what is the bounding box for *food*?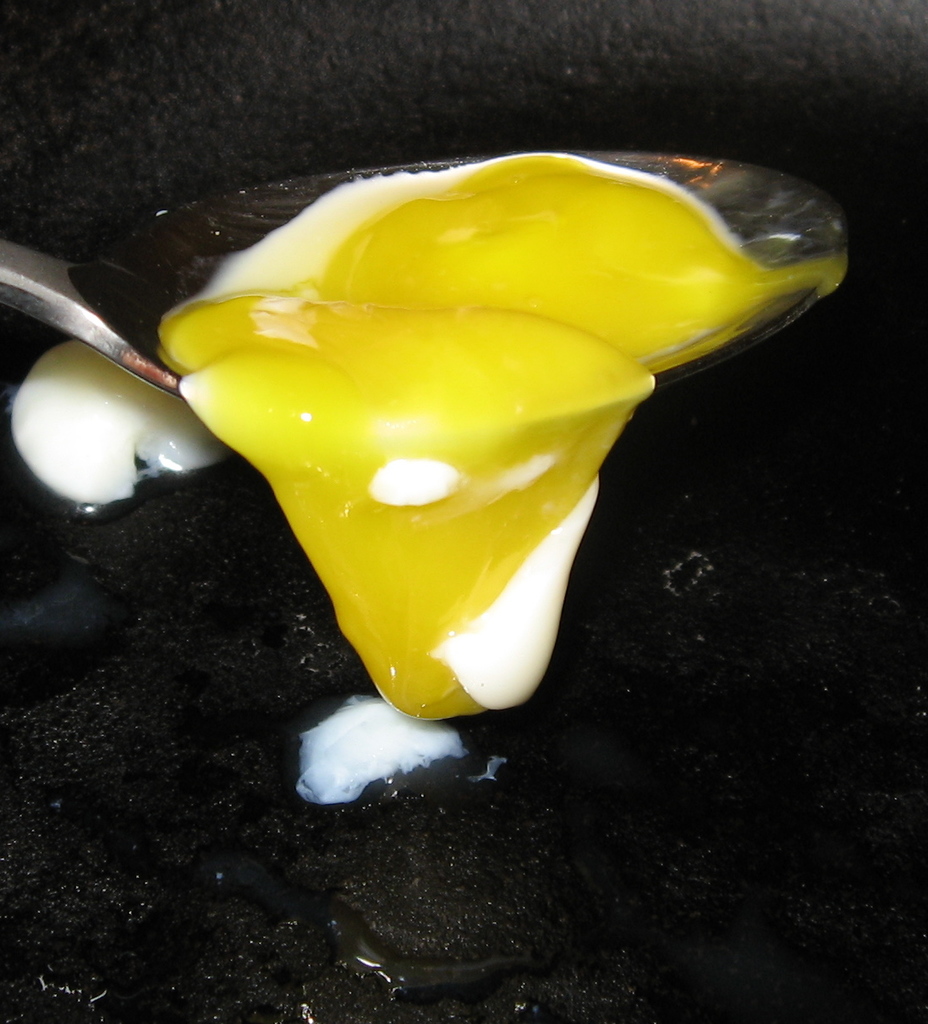
x1=0, y1=151, x2=832, y2=807.
